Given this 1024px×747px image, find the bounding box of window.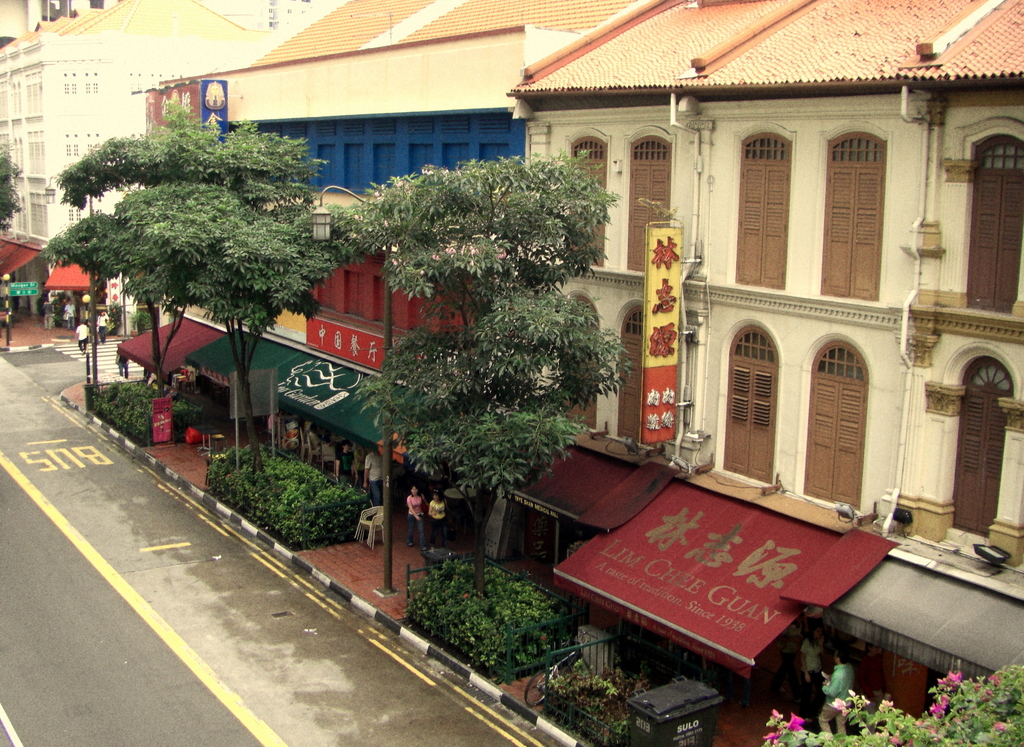
select_region(951, 355, 1015, 535).
